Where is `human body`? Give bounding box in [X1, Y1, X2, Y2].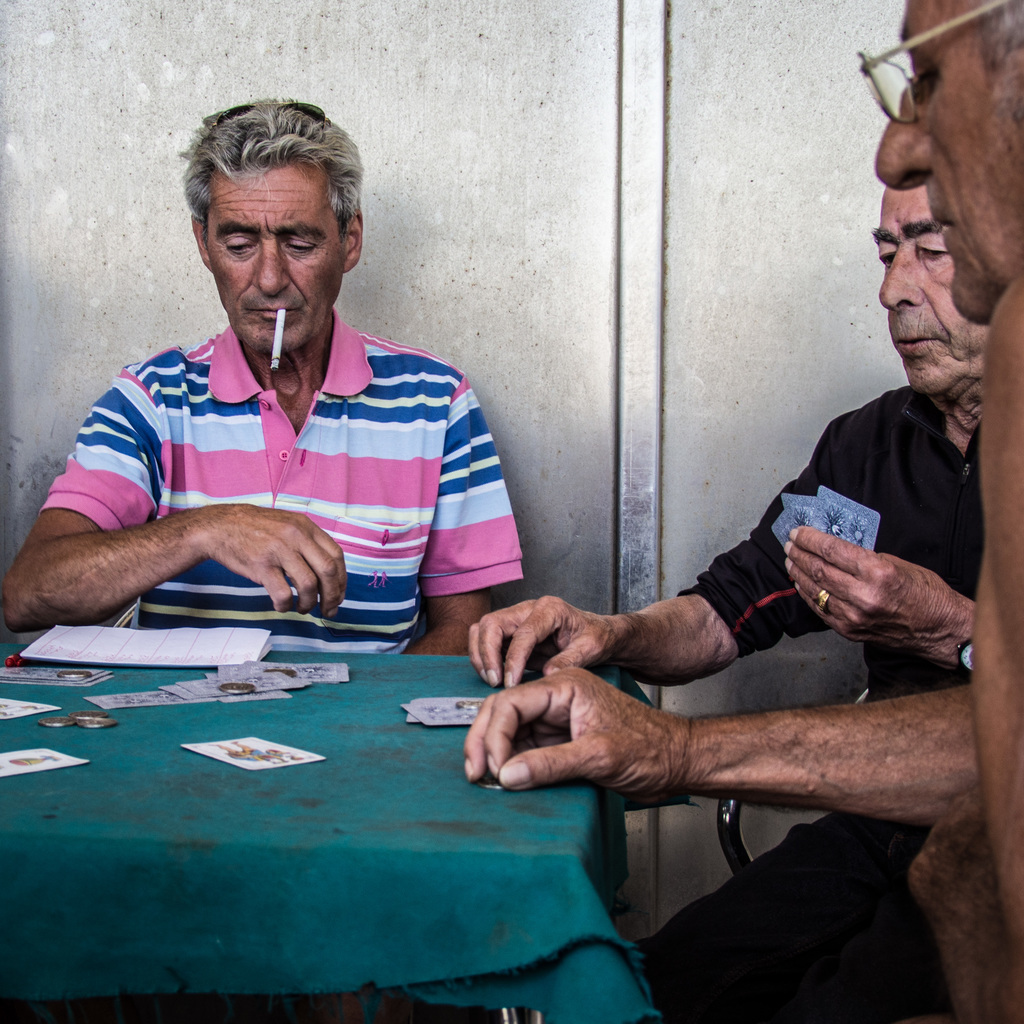
[446, 181, 993, 995].
